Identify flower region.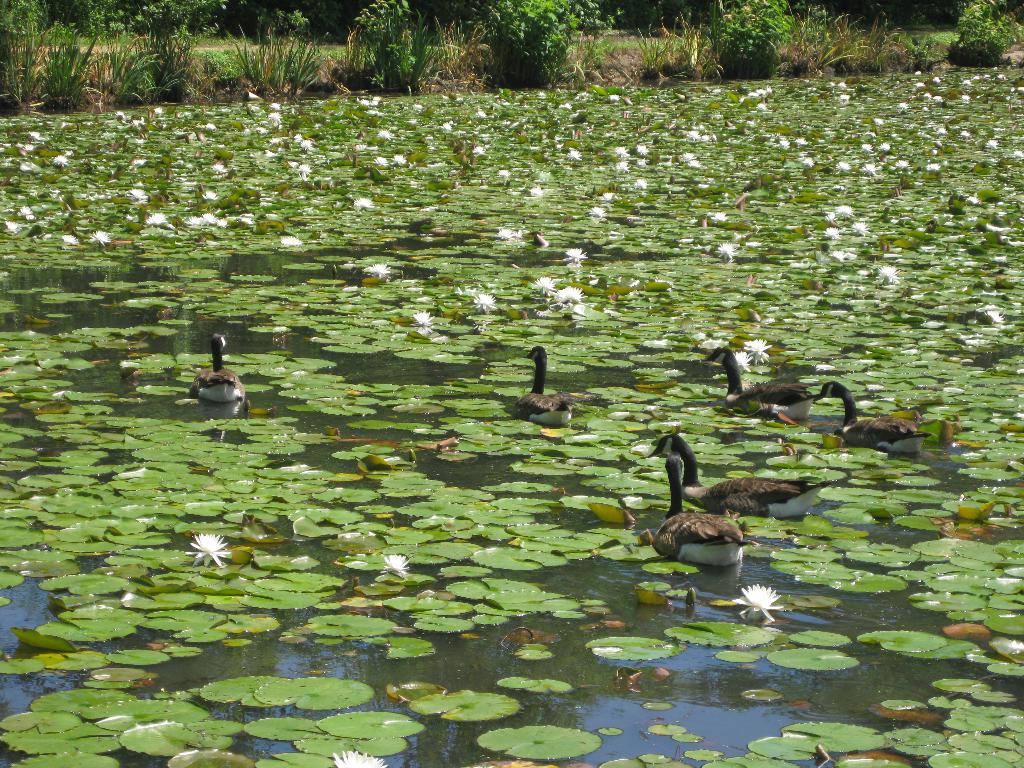
Region: region(296, 163, 310, 174).
